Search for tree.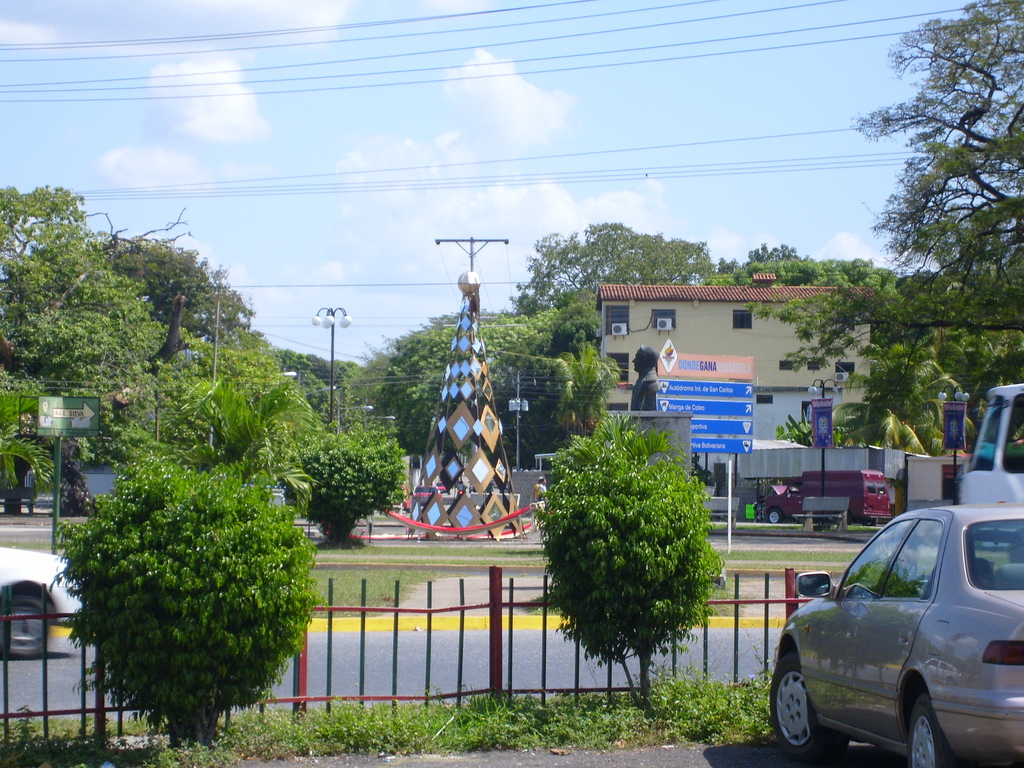
Found at BBox(500, 232, 717, 312).
